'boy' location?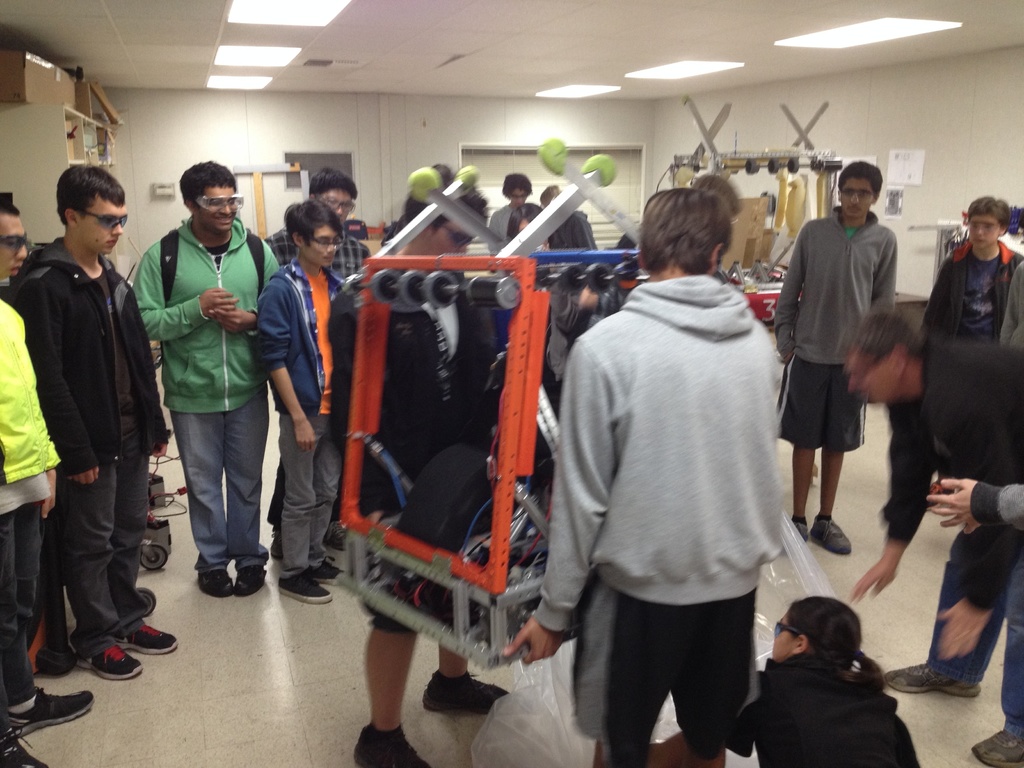
[left=767, top=153, right=913, bottom=563]
